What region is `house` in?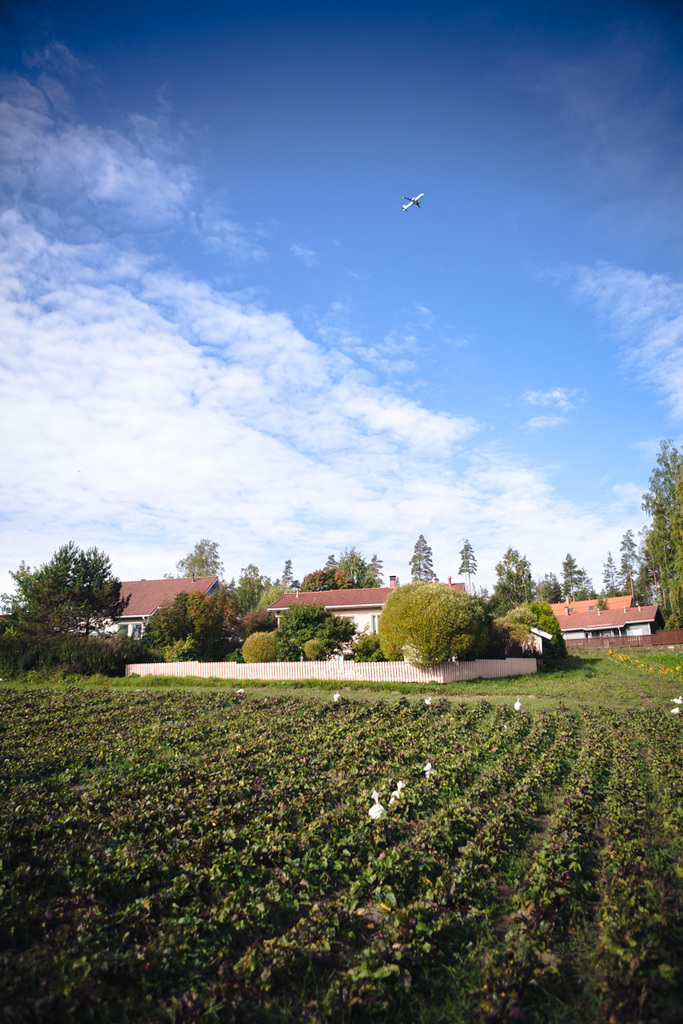
<bbox>519, 602, 672, 637</bbox>.
